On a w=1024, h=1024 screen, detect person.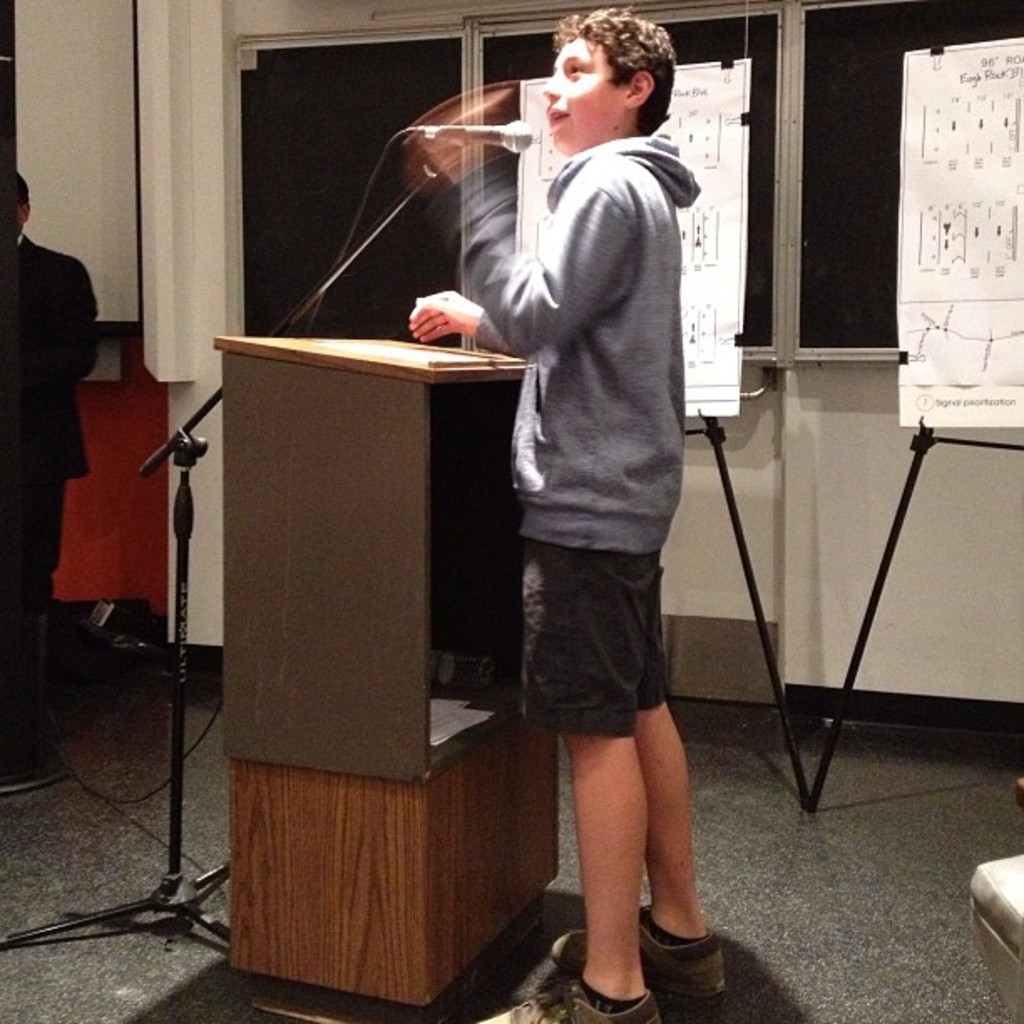
bbox=(10, 174, 99, 786).
